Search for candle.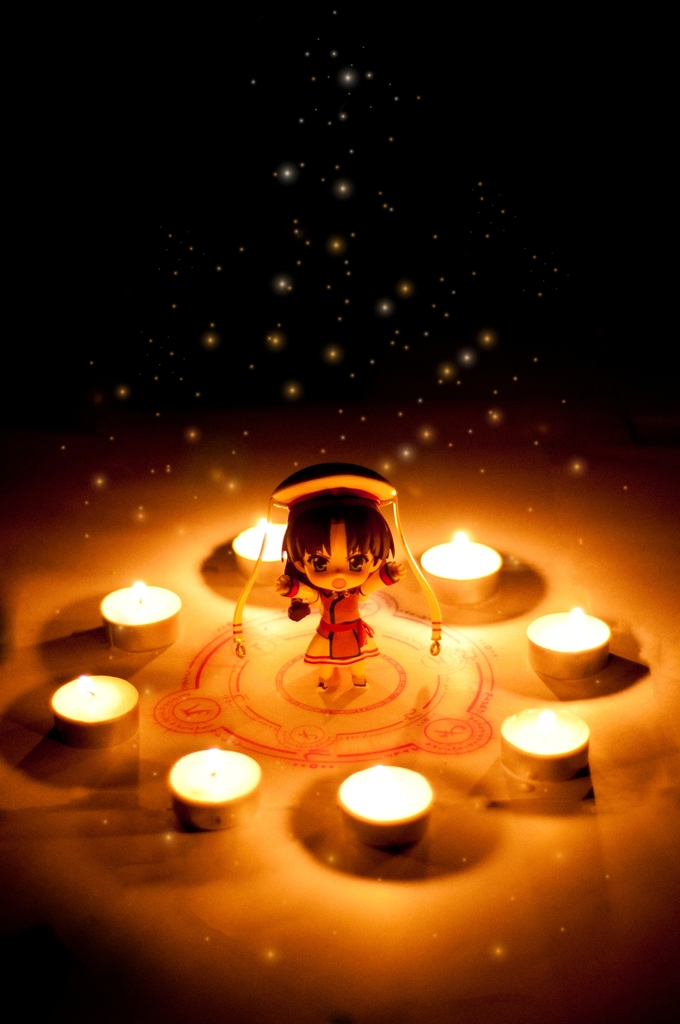
Found at select_region(521, 610, 619, 671).
